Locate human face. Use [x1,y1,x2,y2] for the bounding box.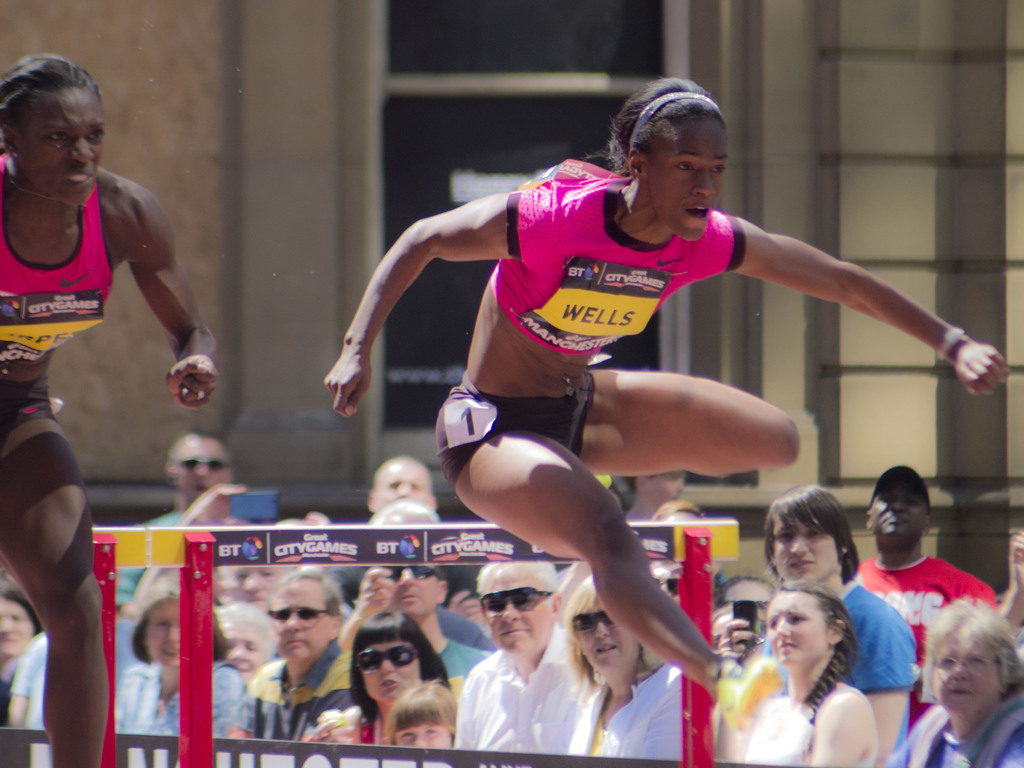
[270,576,333,666].
